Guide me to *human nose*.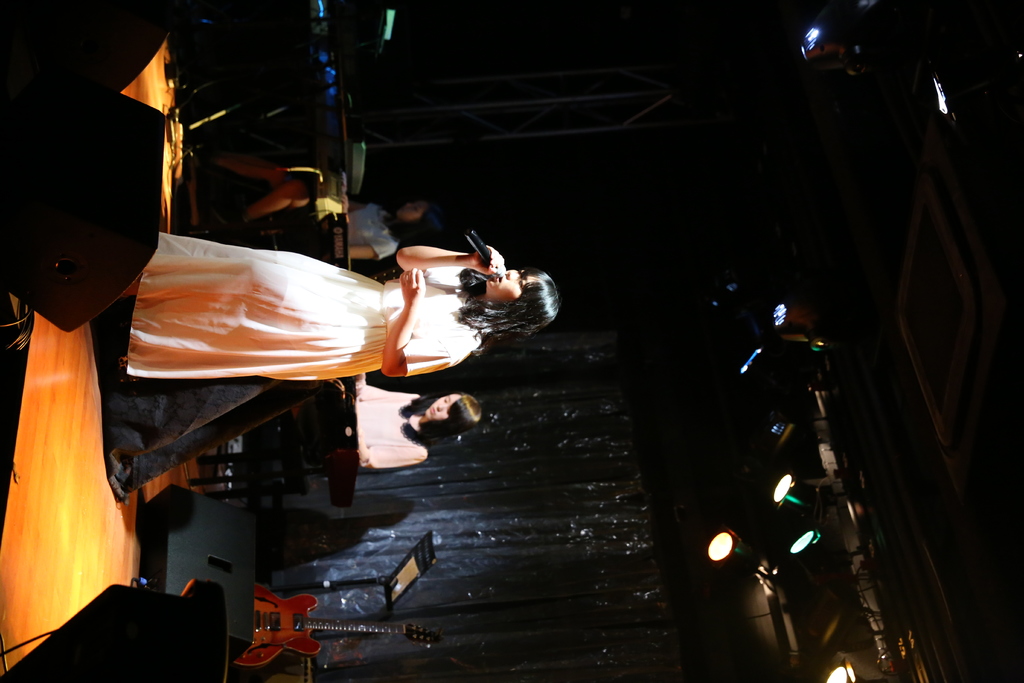
Guidance: 436/403/451/411.
